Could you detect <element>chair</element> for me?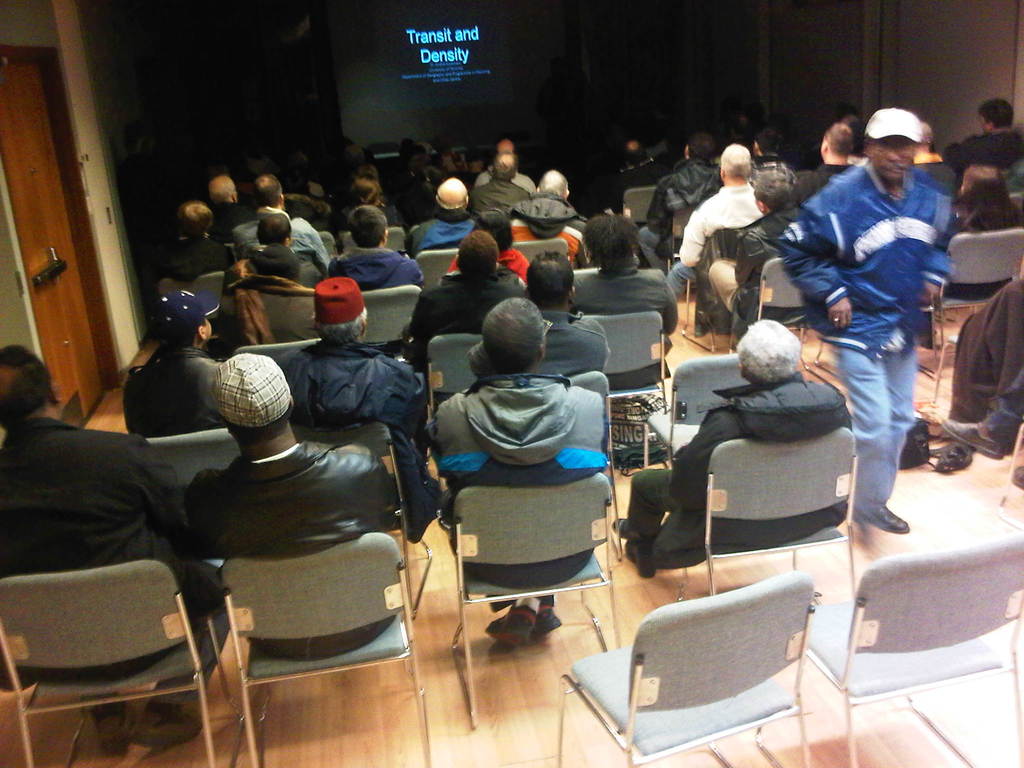
Detection result: l=428, t=331, r=485, b=420.
